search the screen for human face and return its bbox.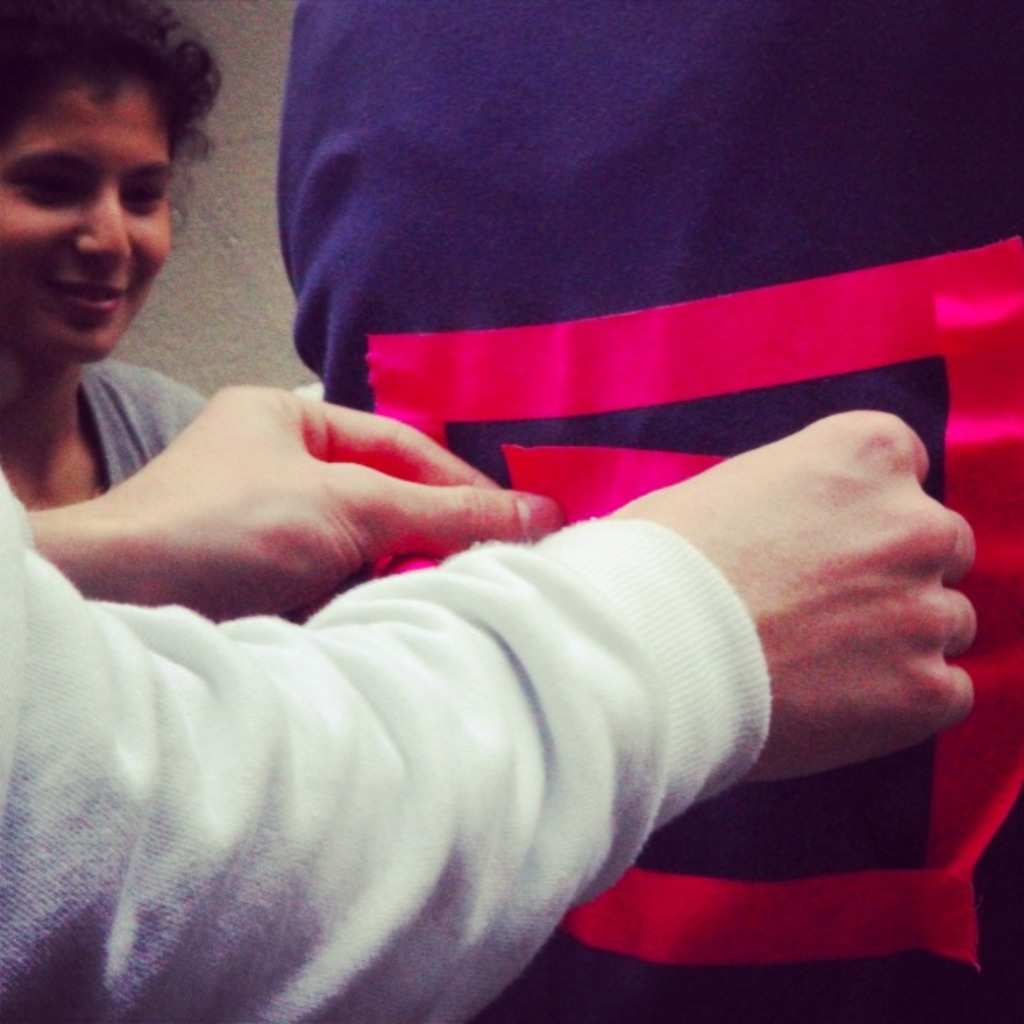
Found: x1=0, y1=71, x2=174, y2=359.
